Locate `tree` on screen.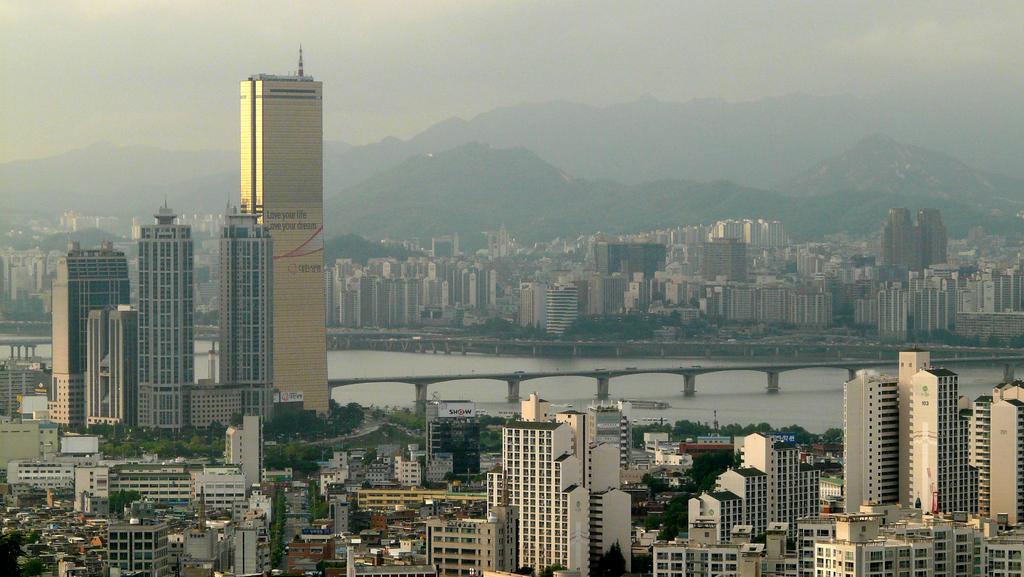
On screen at 697:453:740:491.
